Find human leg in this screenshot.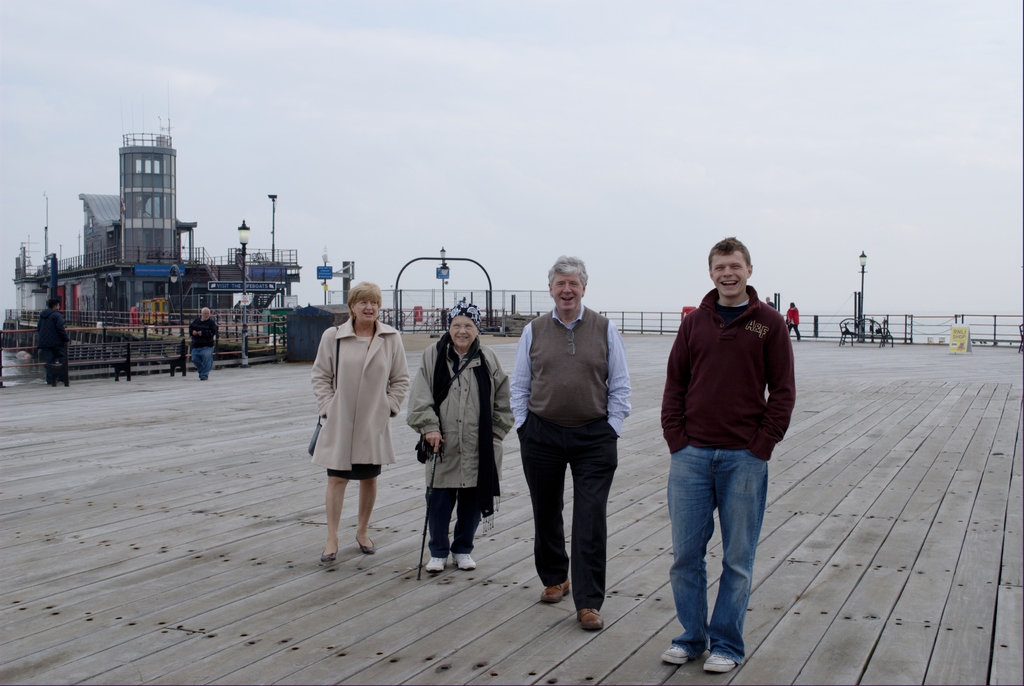
The bounding box for human leg is left=572, top=410, right=620, bottom=628.
